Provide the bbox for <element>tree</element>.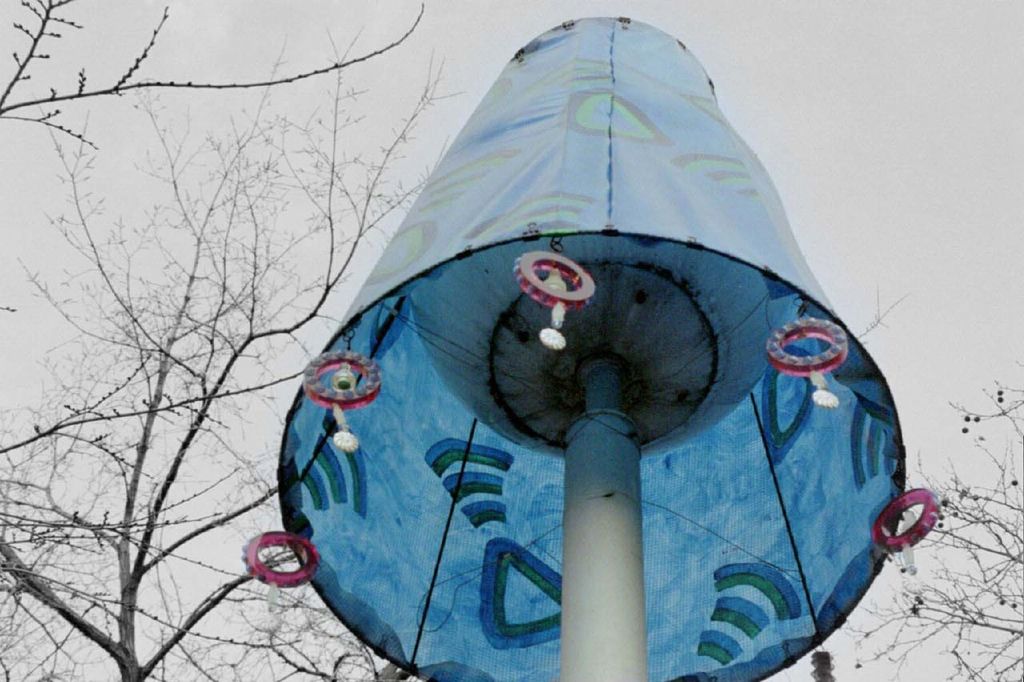
bbox=[836, 345, 1023, 681].
